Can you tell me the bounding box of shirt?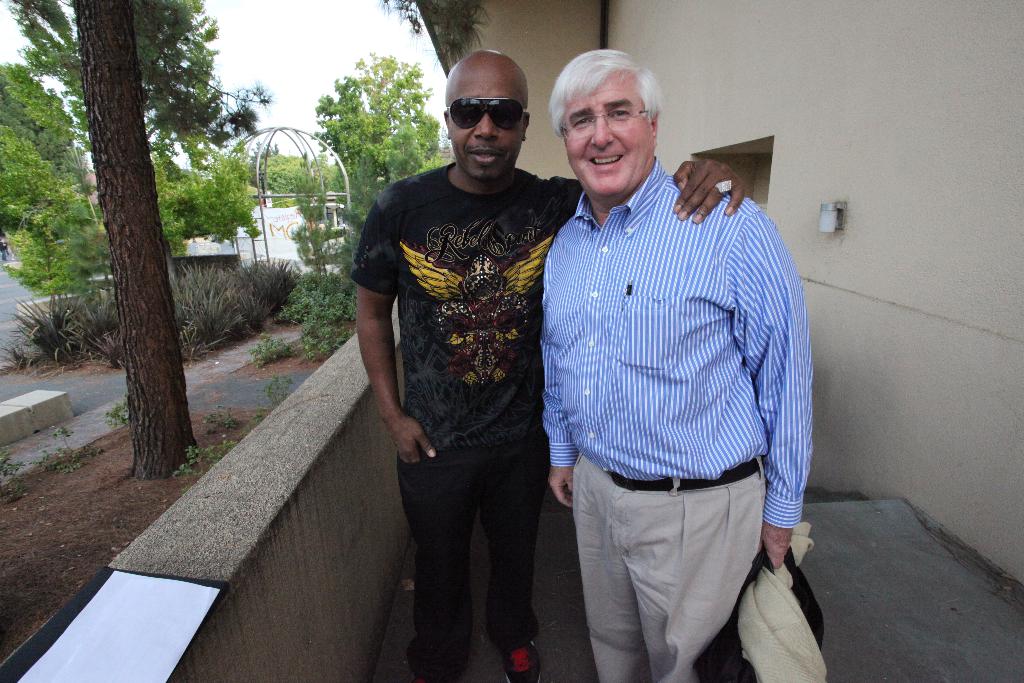
rect(541, 155, 818, 528).
